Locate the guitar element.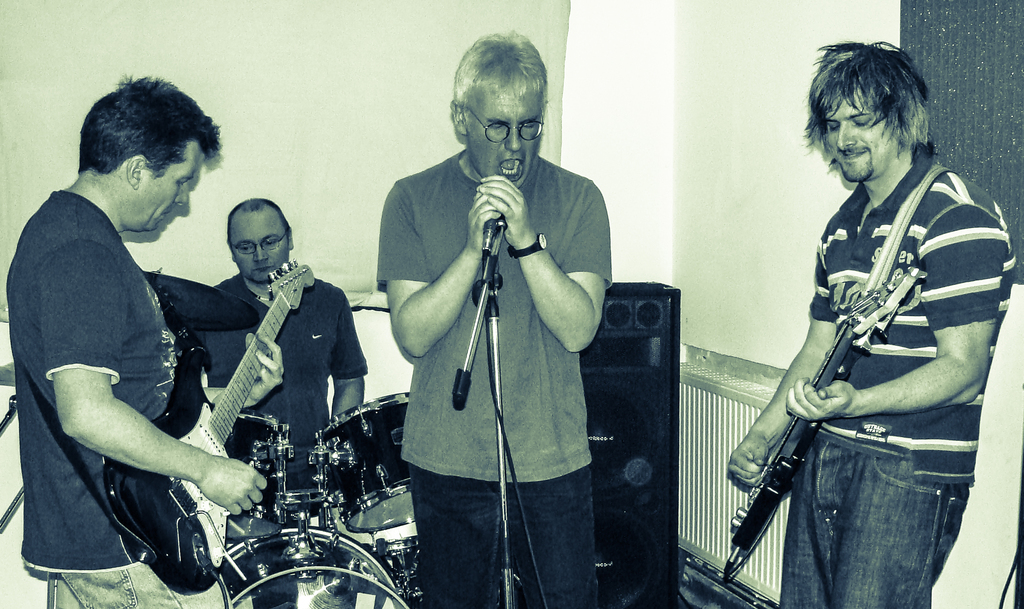
Element bbox: l=81, t=276, r=356, b=556.
